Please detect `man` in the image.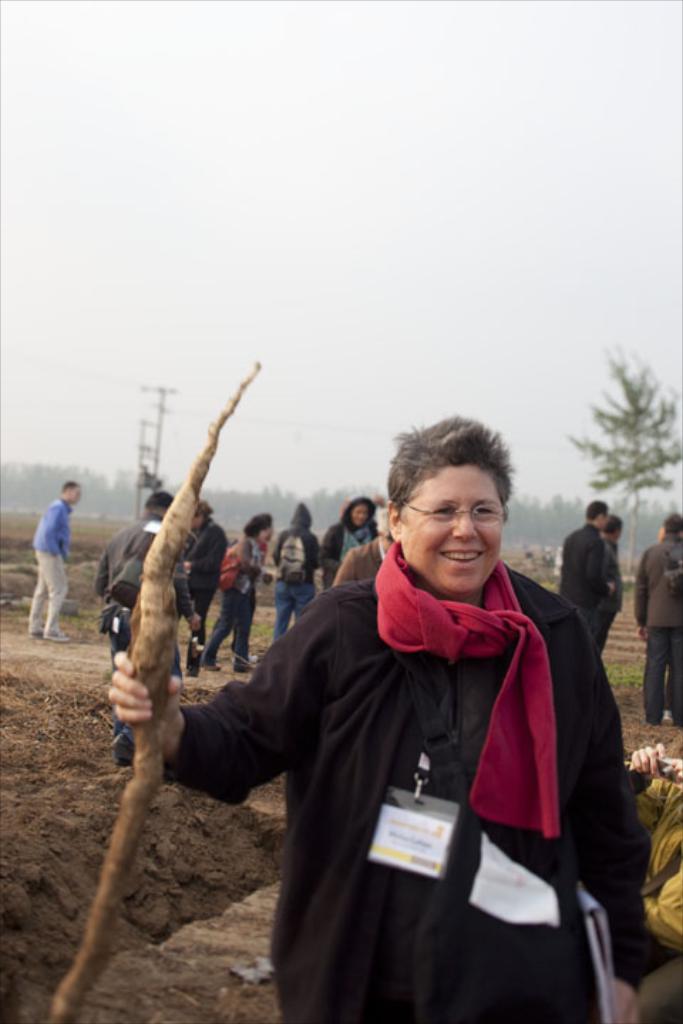
(30, 479, 83, 639).
